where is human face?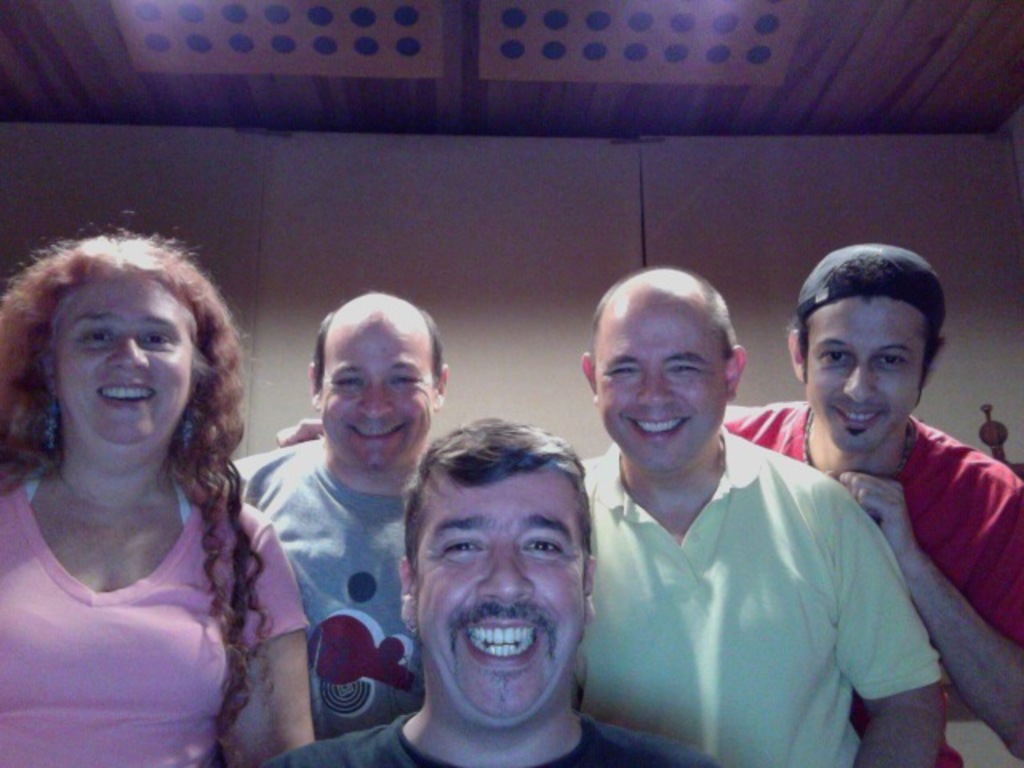
806:298:928:453.
